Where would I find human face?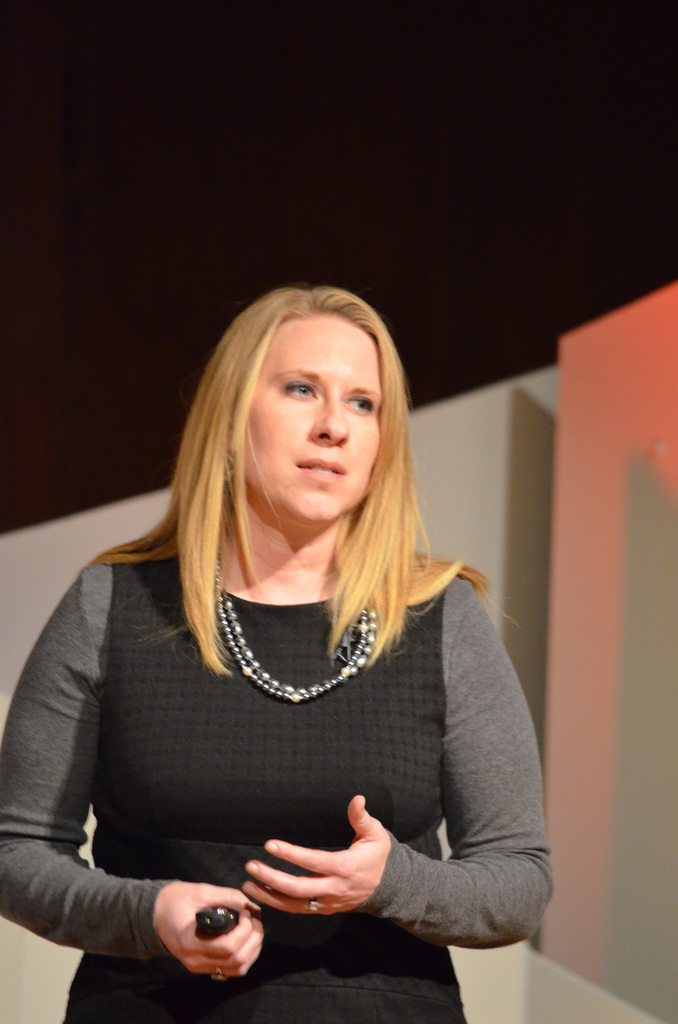
At 242, 319, 381, 525.
